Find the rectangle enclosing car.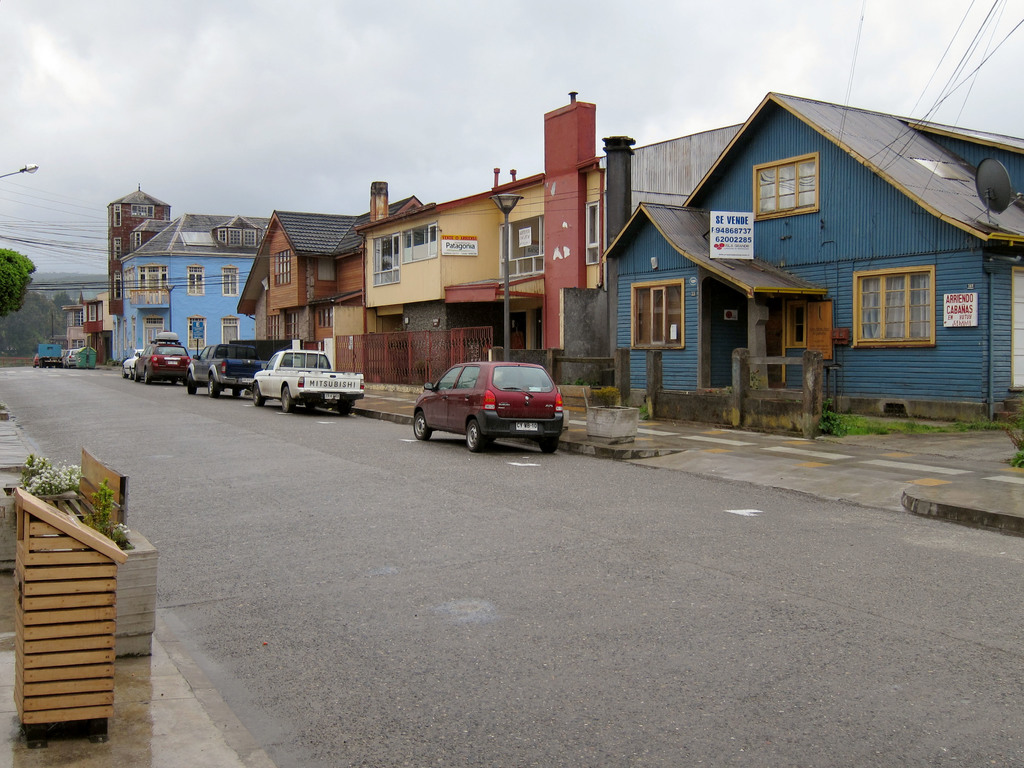
135:331:192:386.
